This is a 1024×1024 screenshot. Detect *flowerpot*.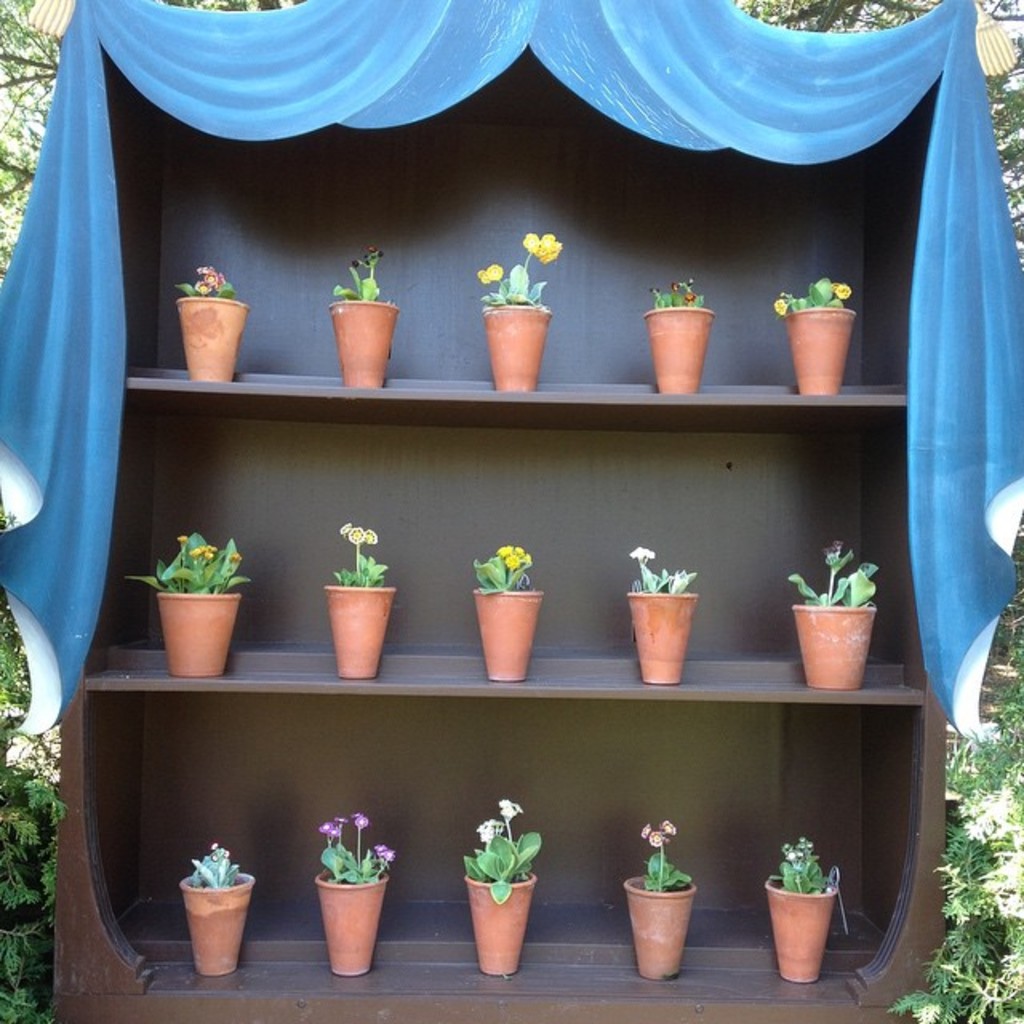
bbox=(298, 846, 402, 965).
